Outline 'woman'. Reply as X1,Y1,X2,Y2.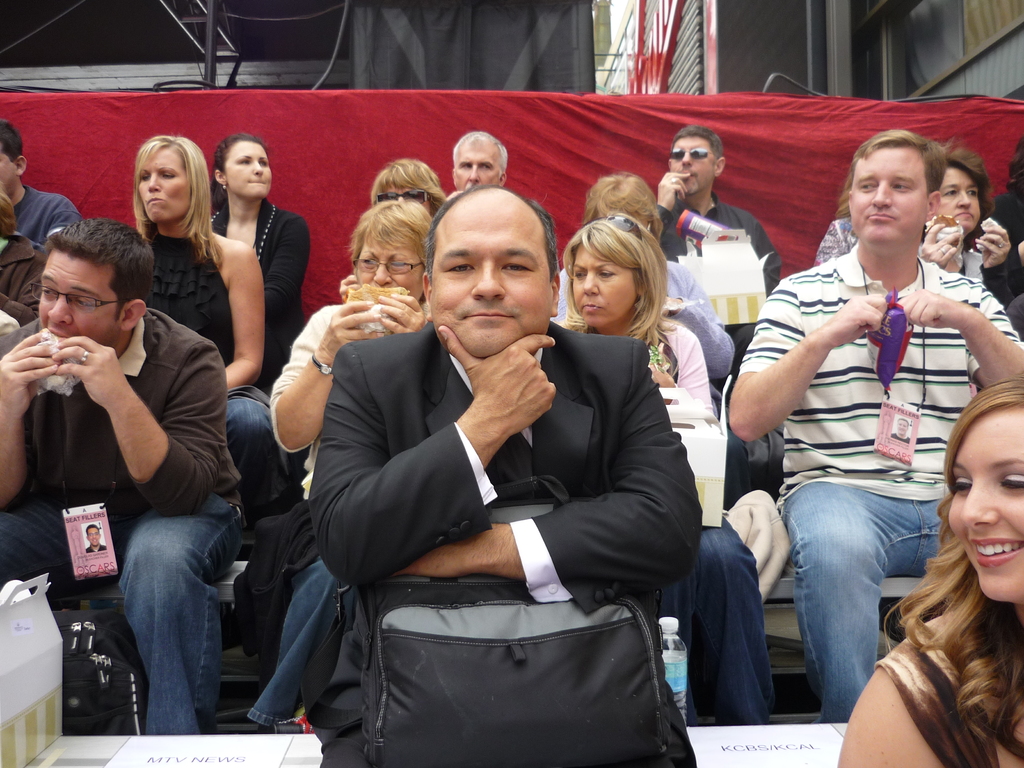
338,157,449,302.
